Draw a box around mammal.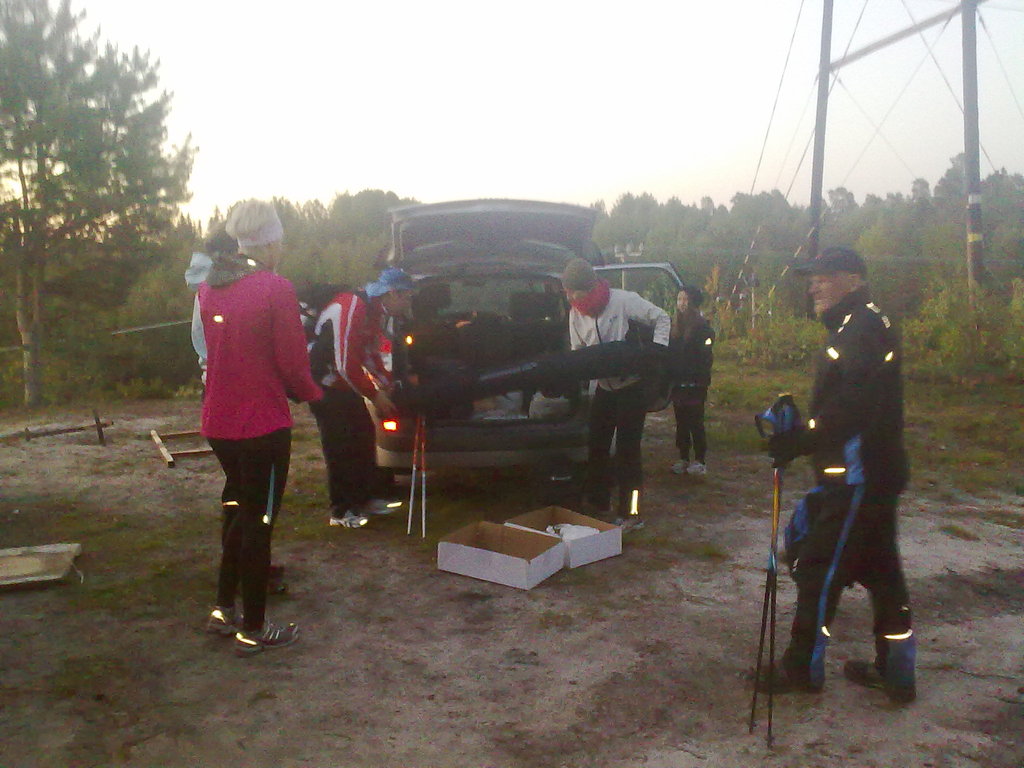
detection(188, 227, 292, 596).
